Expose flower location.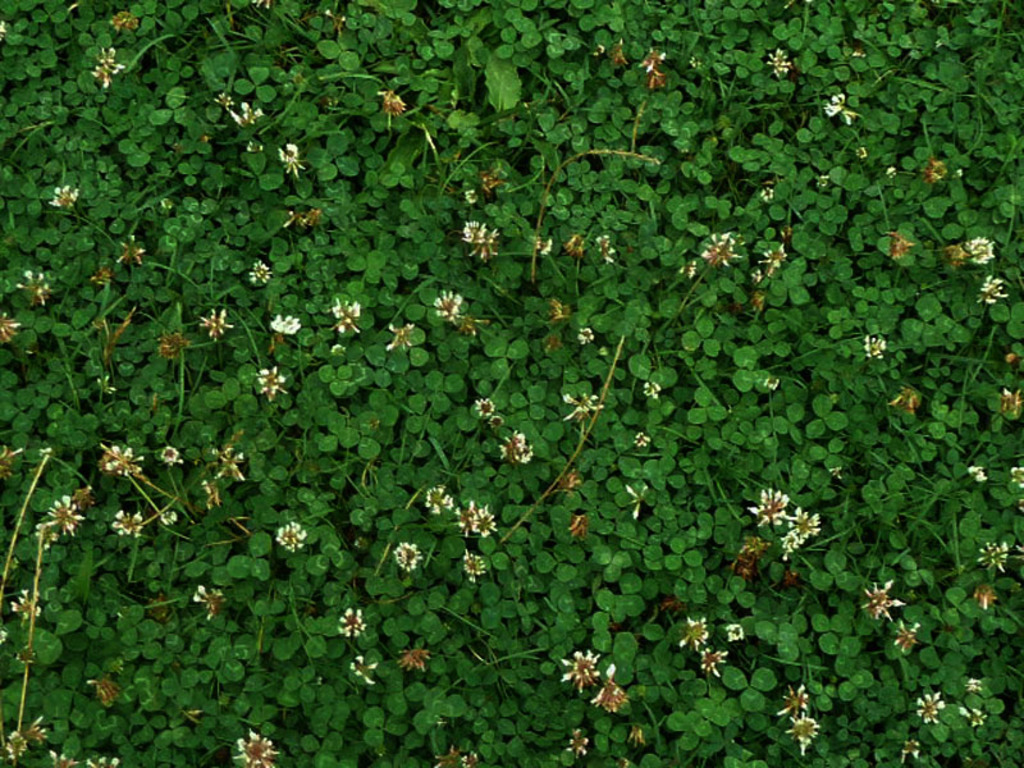
Exposed at [1012, 461, 1023, 492].
